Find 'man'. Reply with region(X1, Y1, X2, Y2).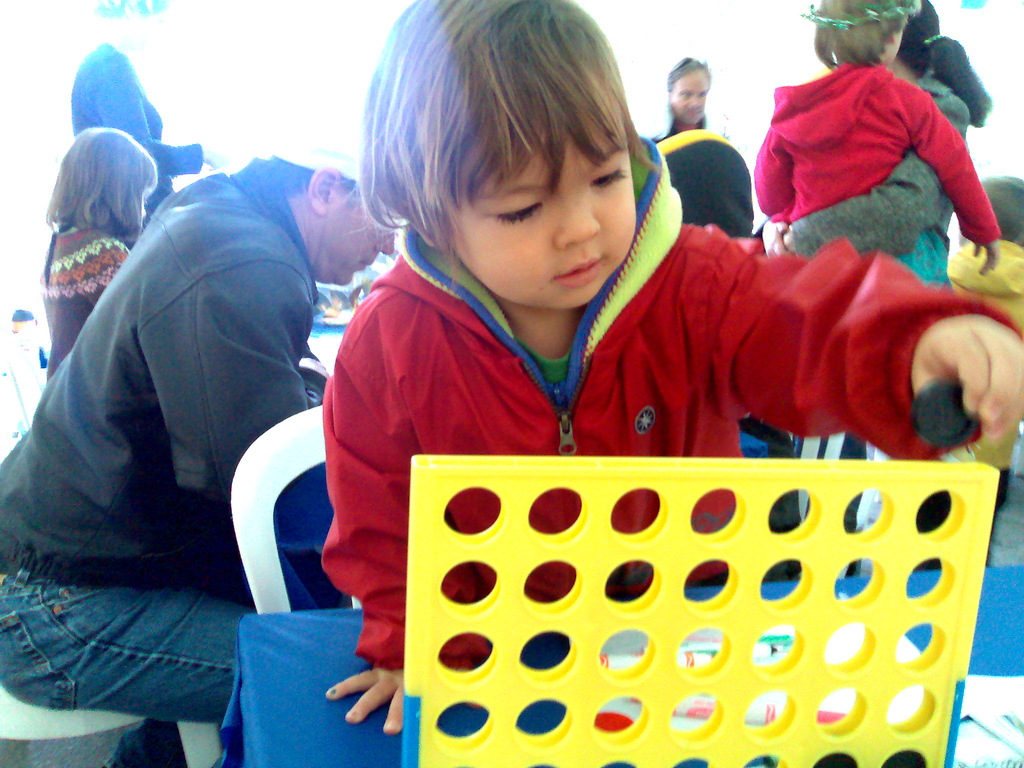
region(24, 130, 354, 754).
